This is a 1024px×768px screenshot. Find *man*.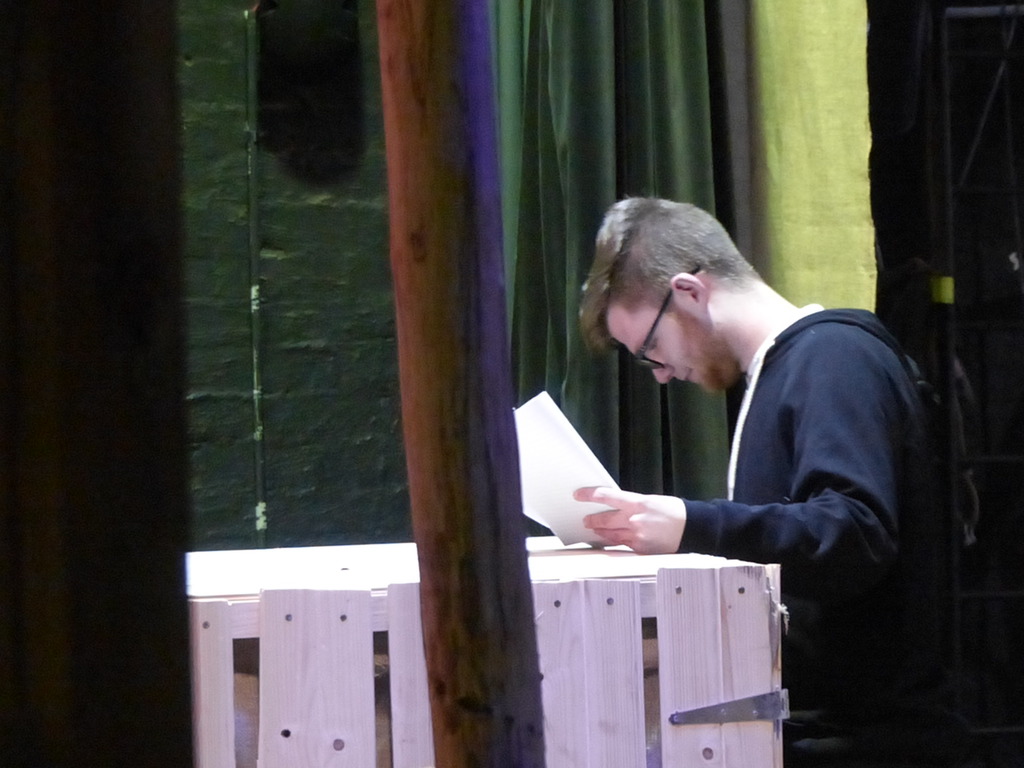
Bounding box: 564 192 1023 767.
